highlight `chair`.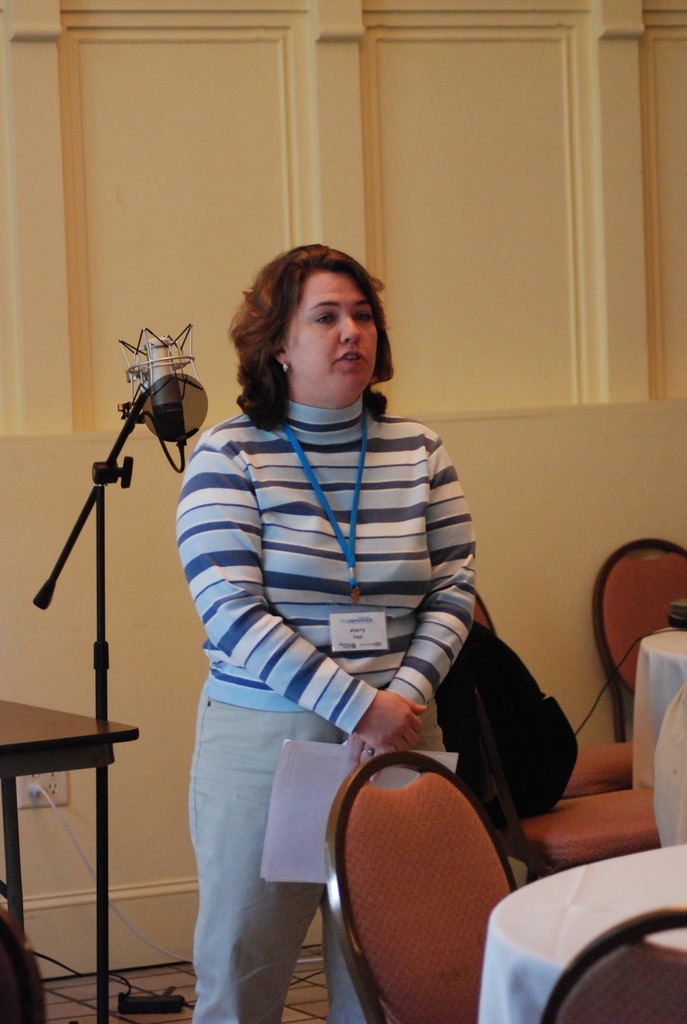
Highlighted region: [432, 662, 677, 890].
